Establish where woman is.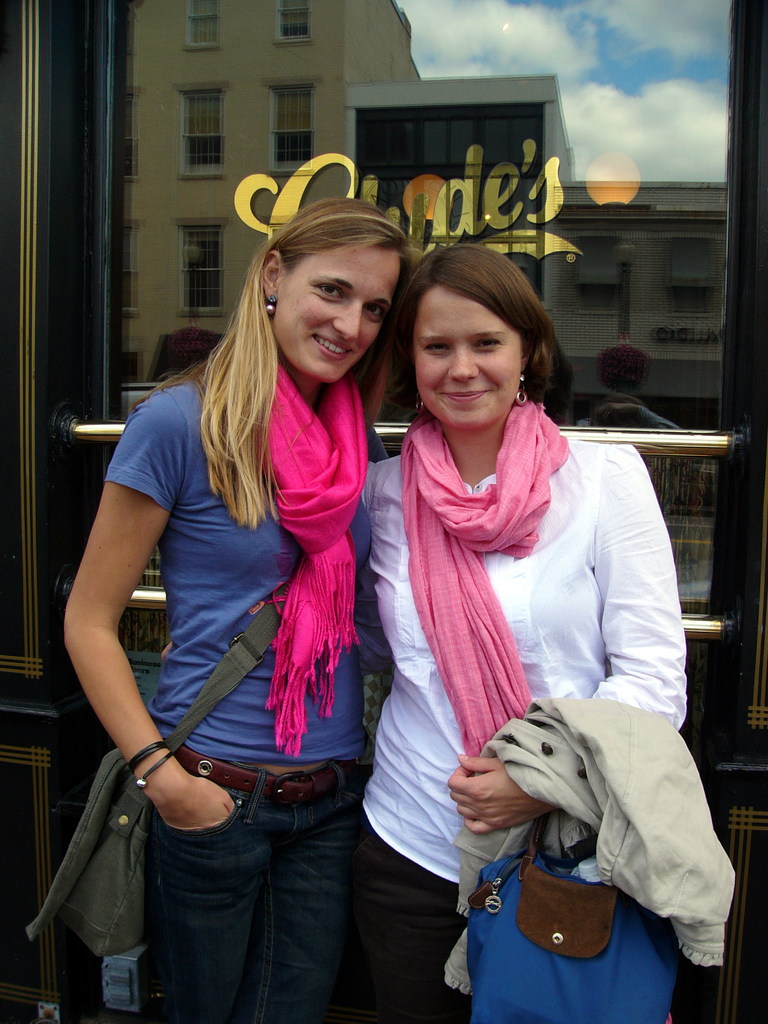
Established at <region>61, 195, 427, 1023</region>.
